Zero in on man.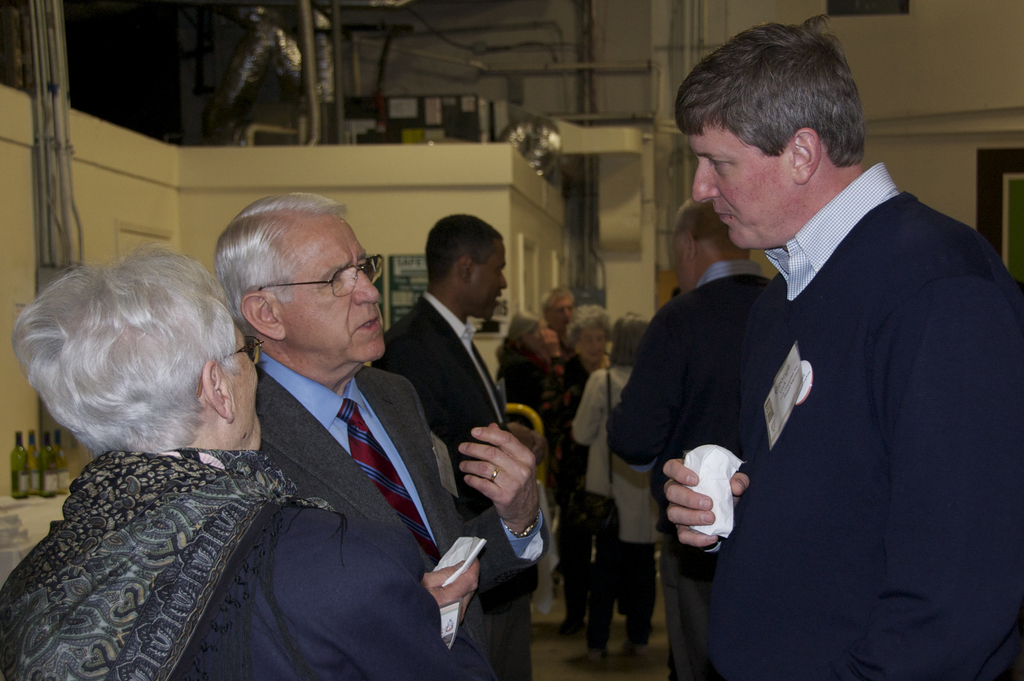
Zeroed in: <region>611, 191, 812, 677</region>.
